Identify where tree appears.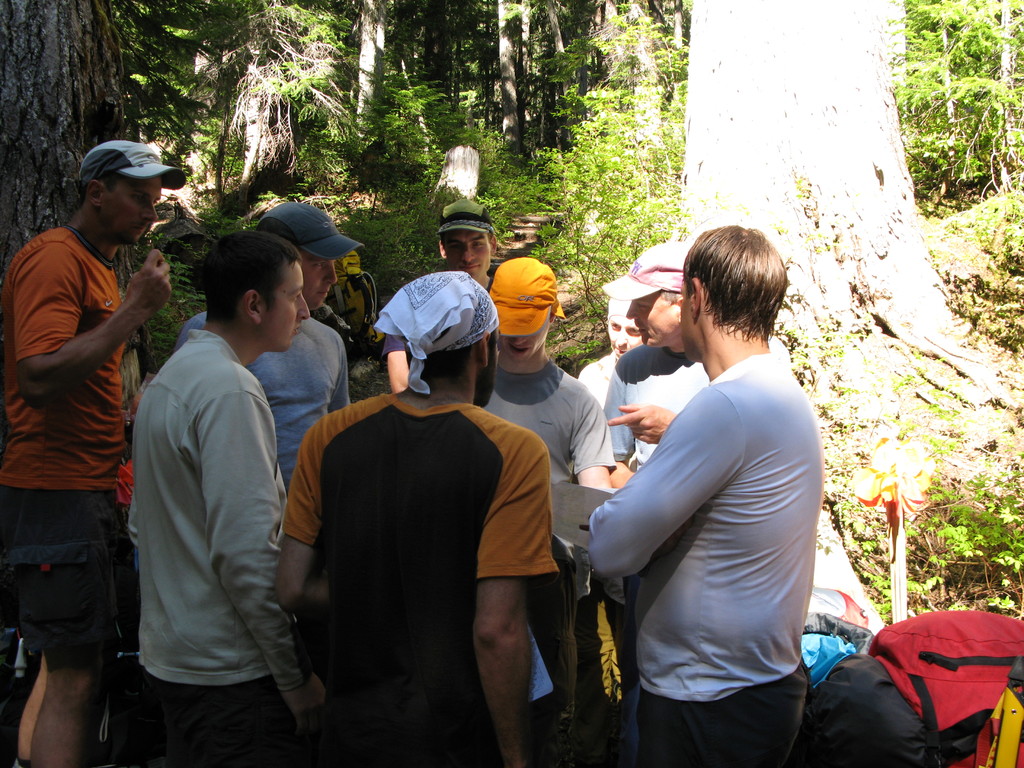
Appears at select_region(0, 1, 140, 387).
